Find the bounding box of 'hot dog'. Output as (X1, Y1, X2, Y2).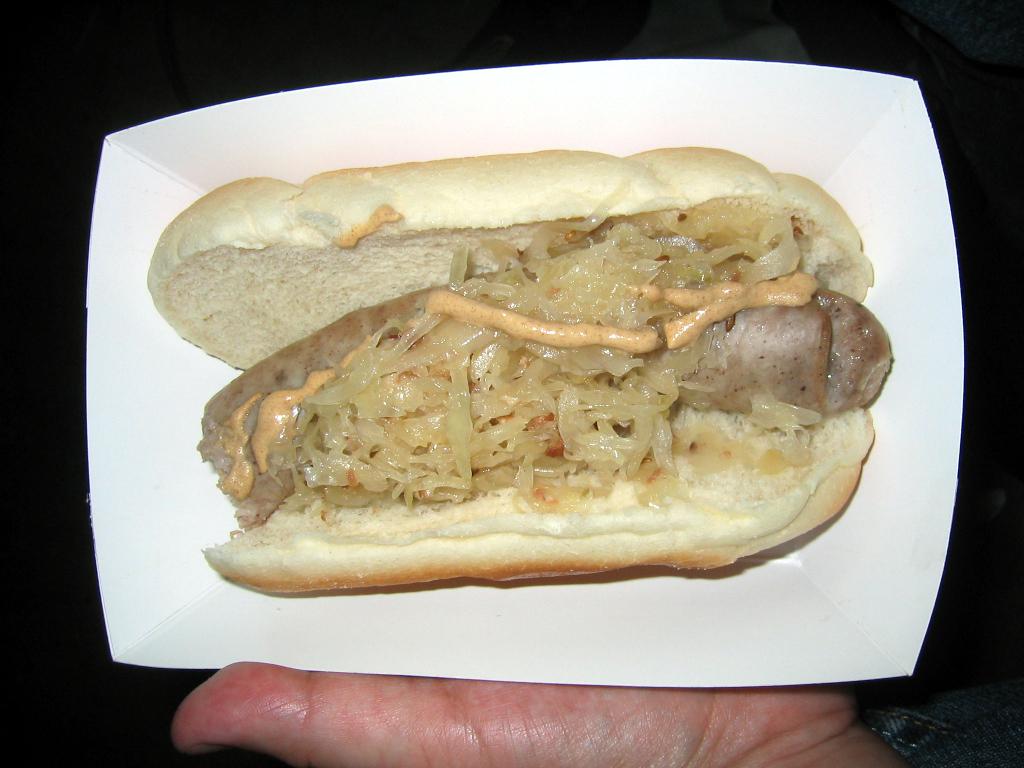
(131, 99, 910, 588).
